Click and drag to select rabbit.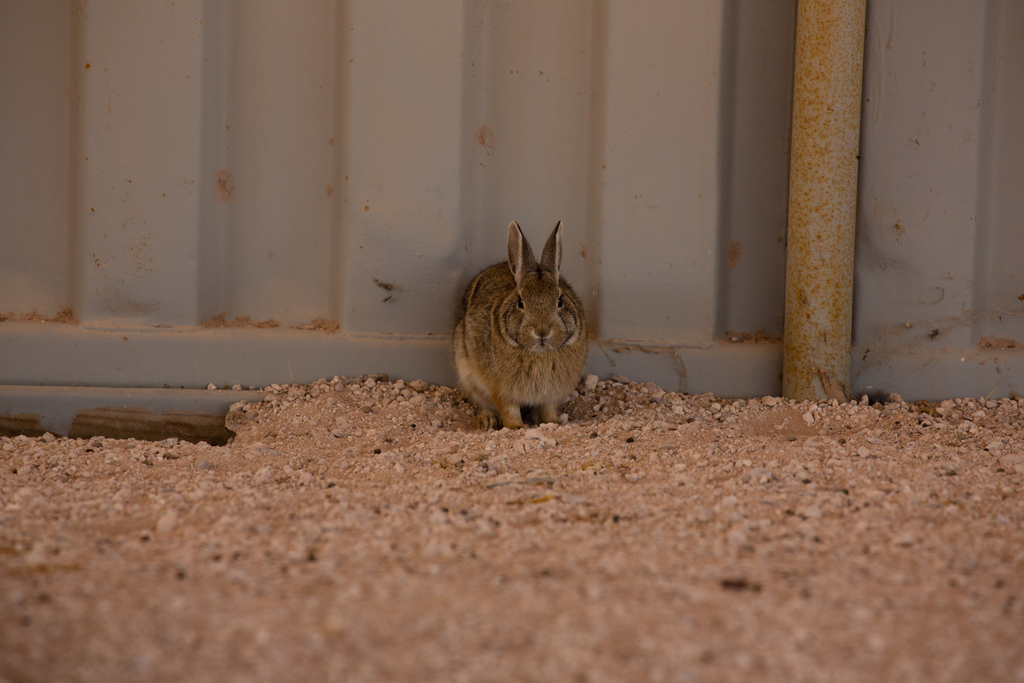
Selection: bbox(452, 220, 606, 427).
